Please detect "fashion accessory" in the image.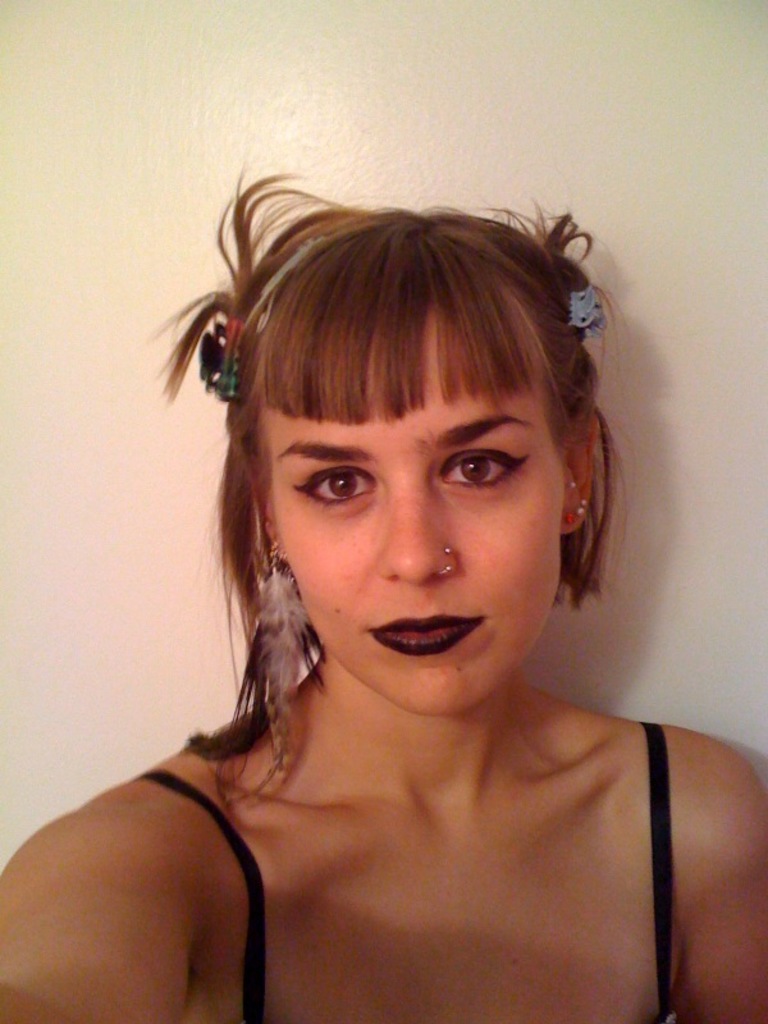
{"x1": 204, "y1": 317, "x2": 241, "y2": 401}.
